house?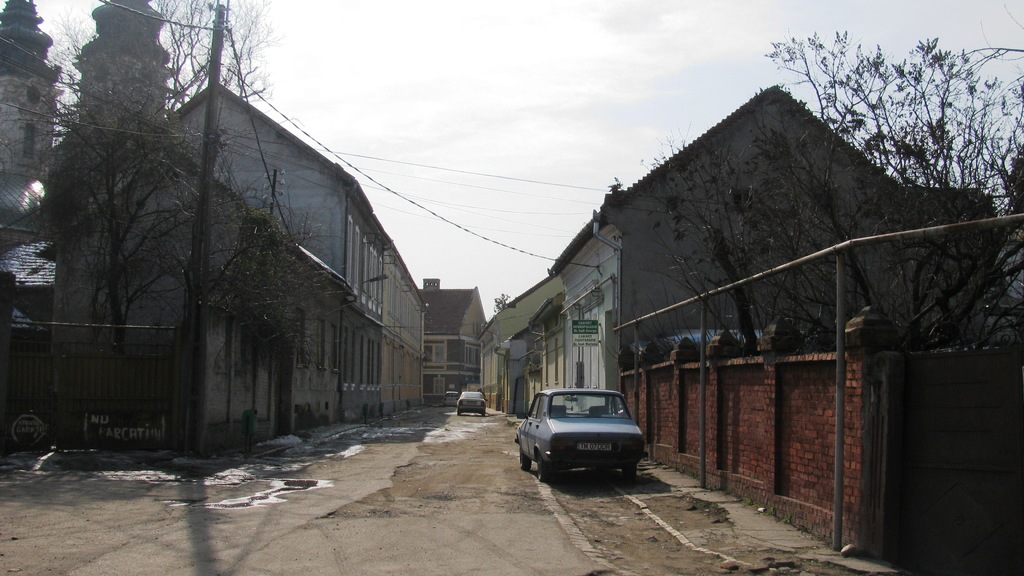
(x1=0, y1=0, x2=429, y2=465)
